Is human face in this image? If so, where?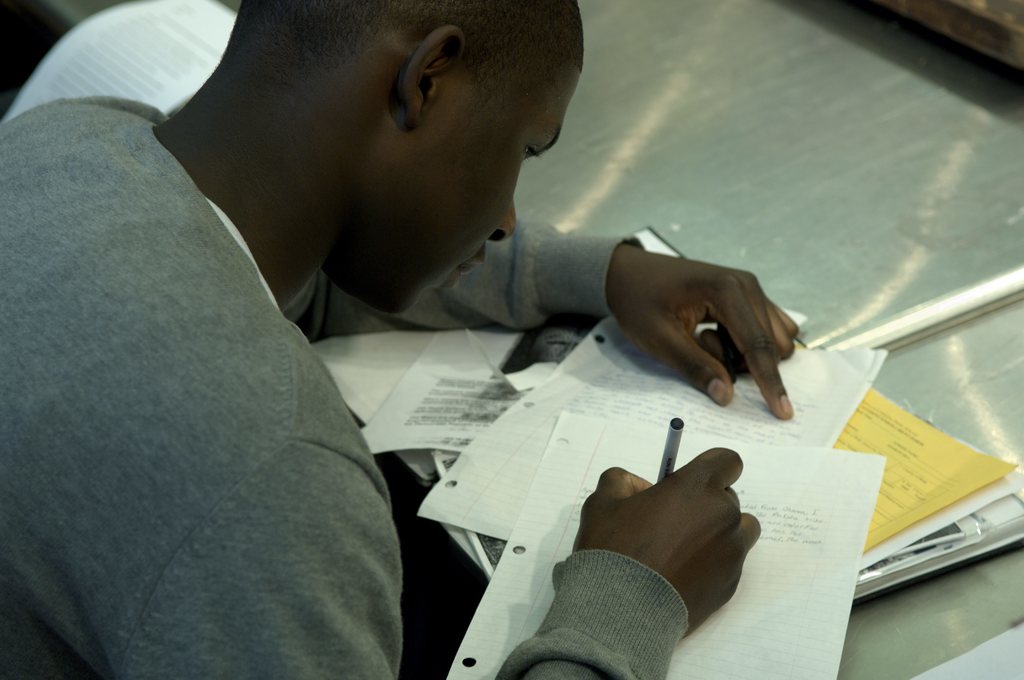
Yes, at select_region(397, 76, 579, 311).
